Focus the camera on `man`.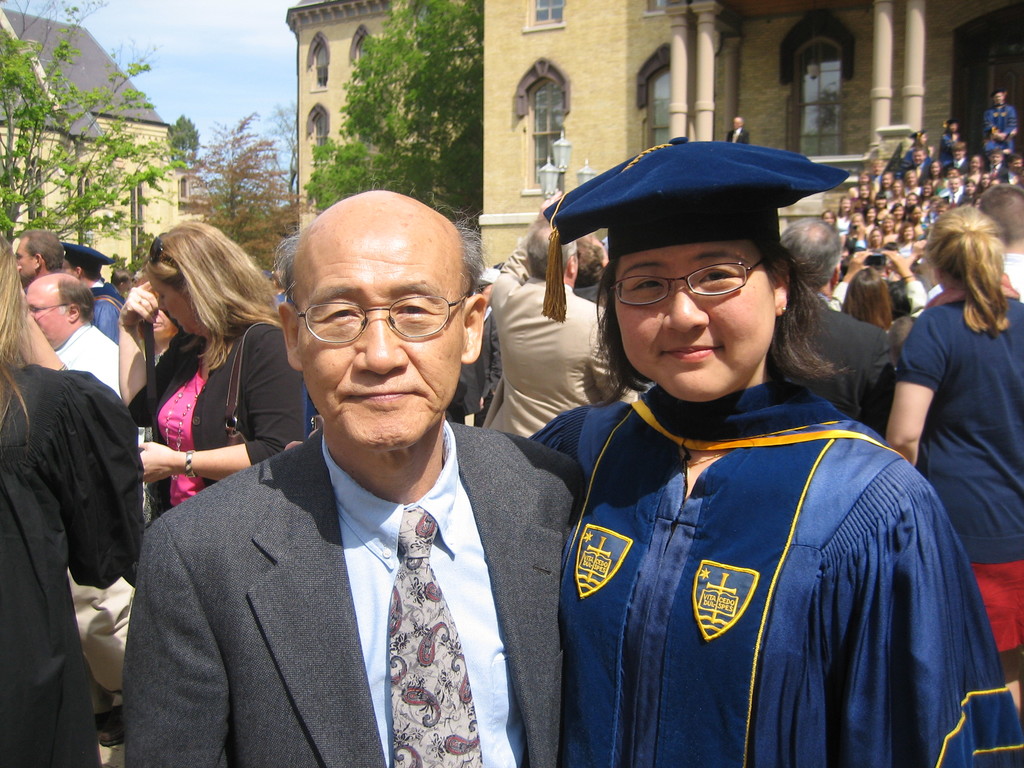
Focus region: locate(484, 198, 622, 445).
